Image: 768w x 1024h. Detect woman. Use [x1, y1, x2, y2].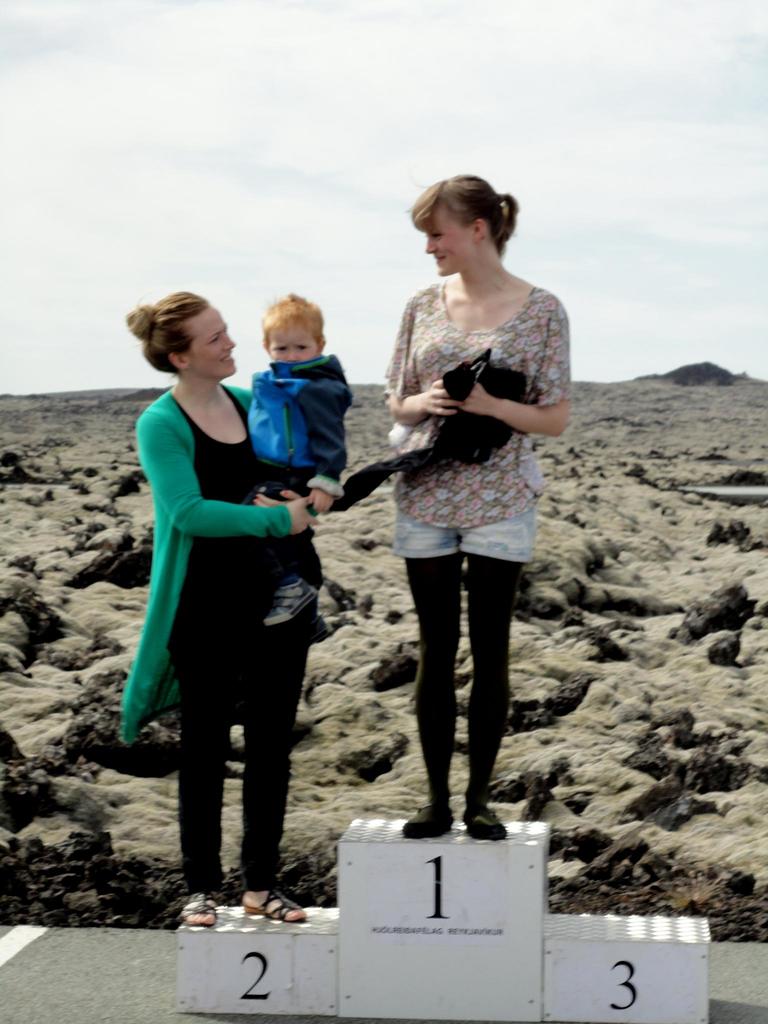
[111, 294, 310, 931].
